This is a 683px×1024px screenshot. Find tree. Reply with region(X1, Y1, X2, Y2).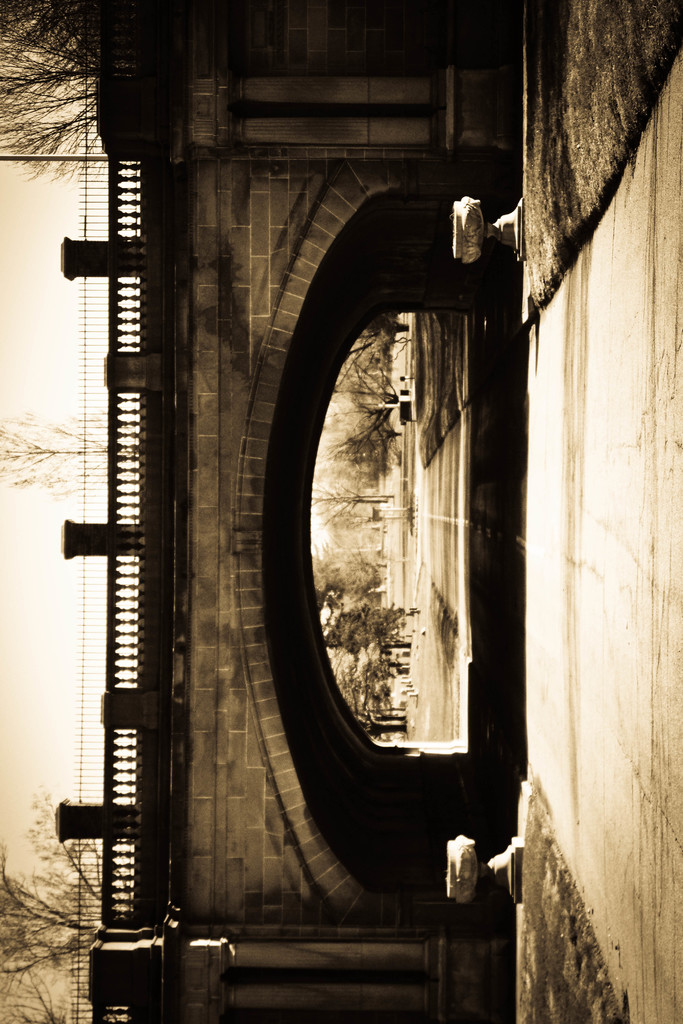
region(0, 3, 101, 186).
